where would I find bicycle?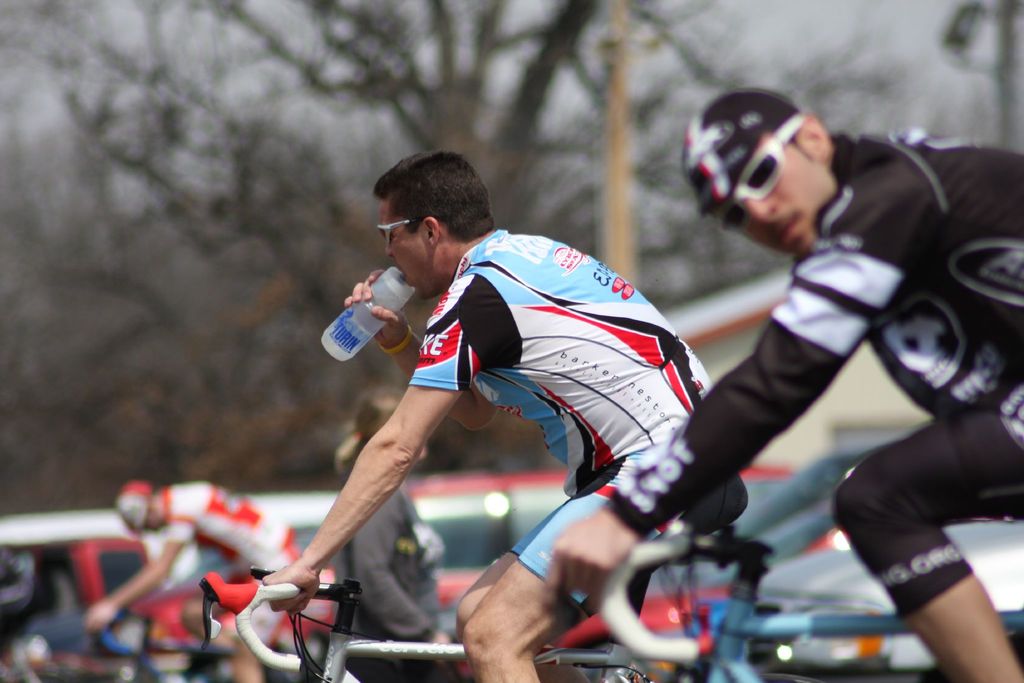
At [left=202, top=474, right=828, bottom=682].
